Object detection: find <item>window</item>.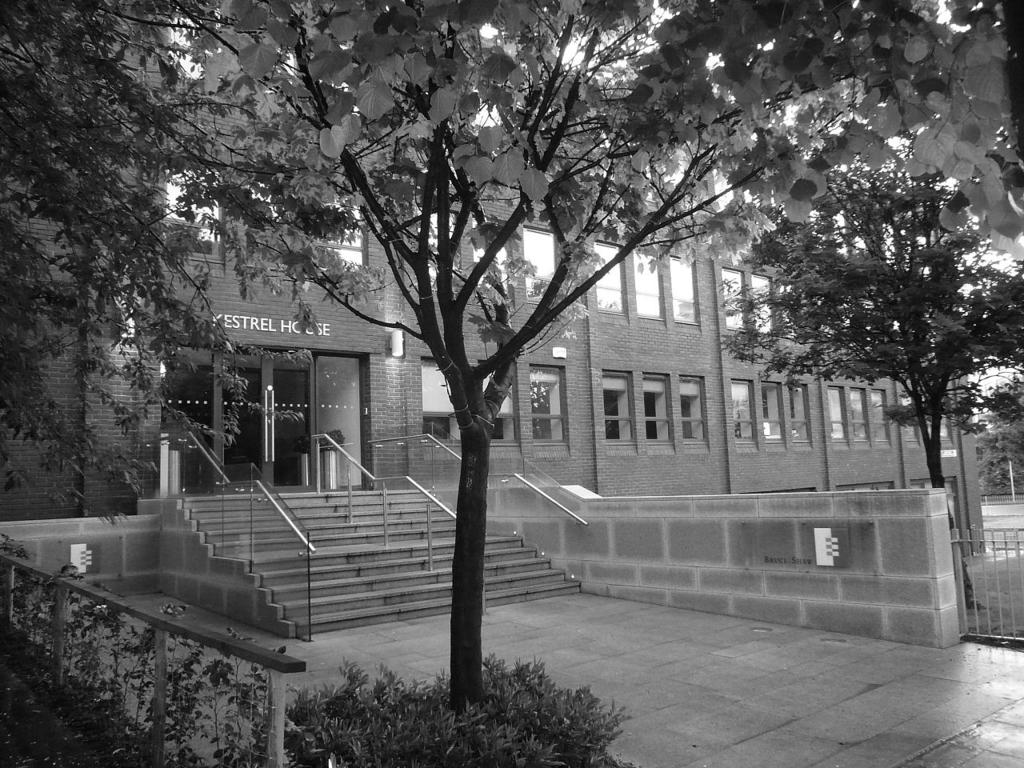
(727,379,754,439).
